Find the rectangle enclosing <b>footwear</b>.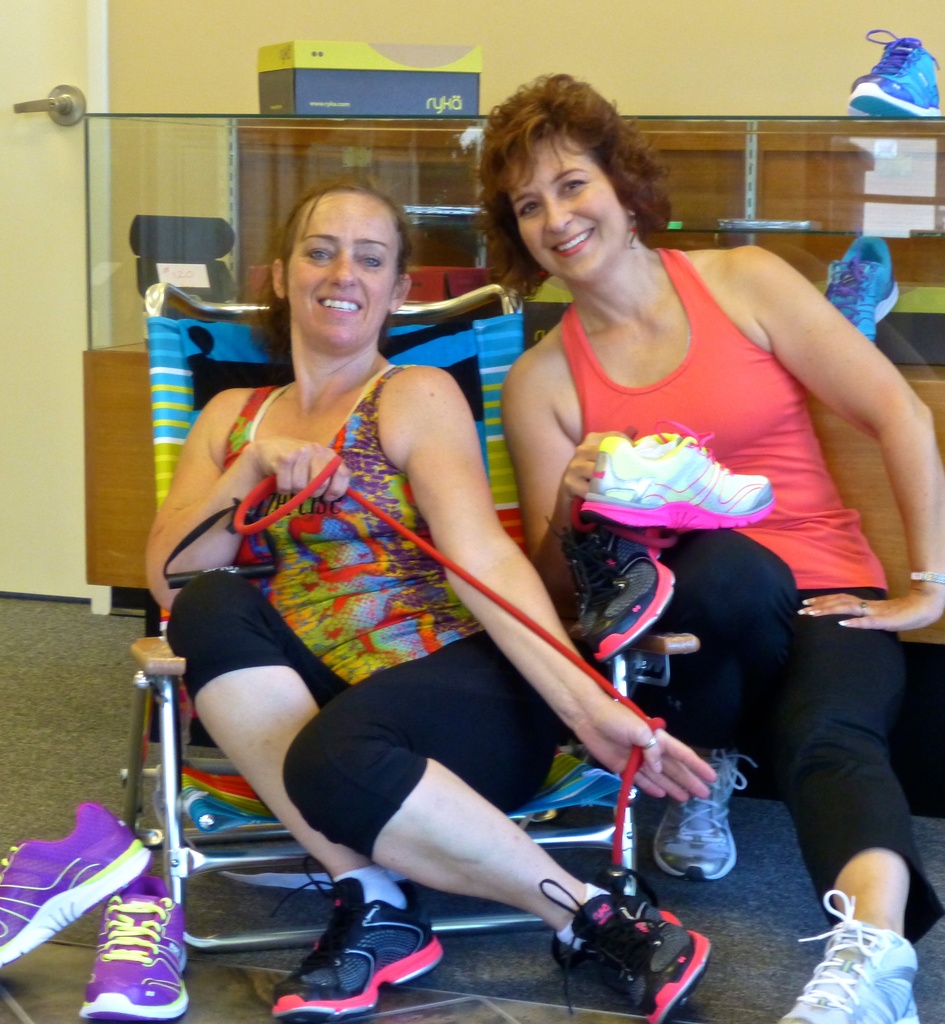
0/794/151/965.
